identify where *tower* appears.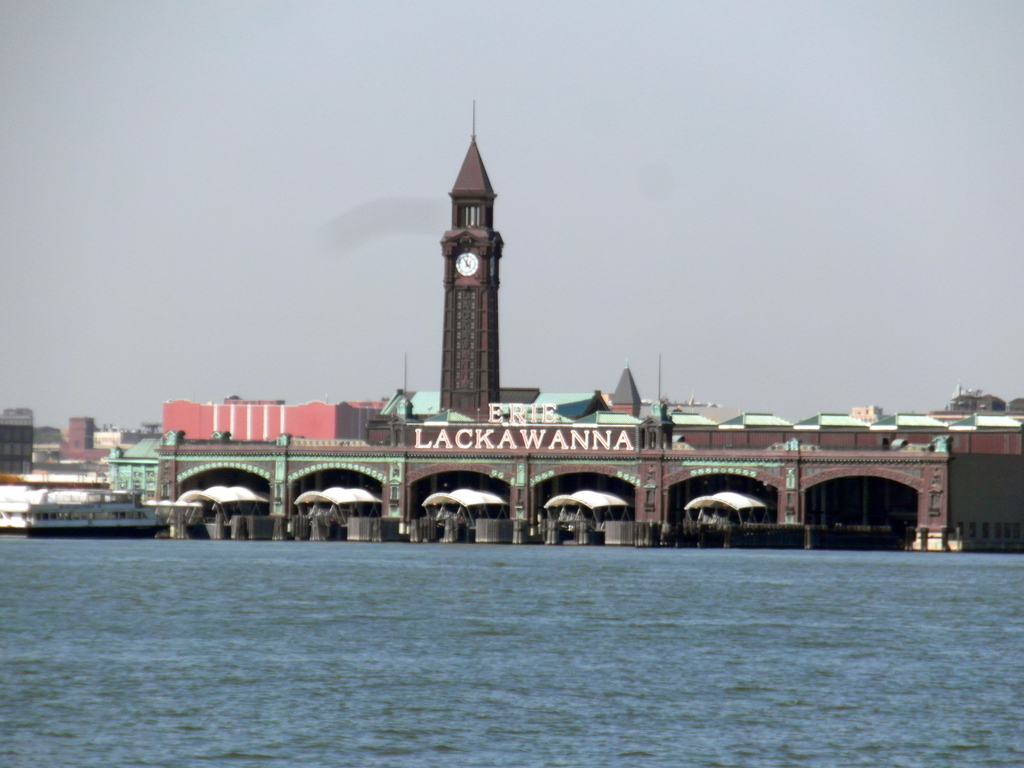
Appears at x1=61 y1=417 x2=97 y2=461.
